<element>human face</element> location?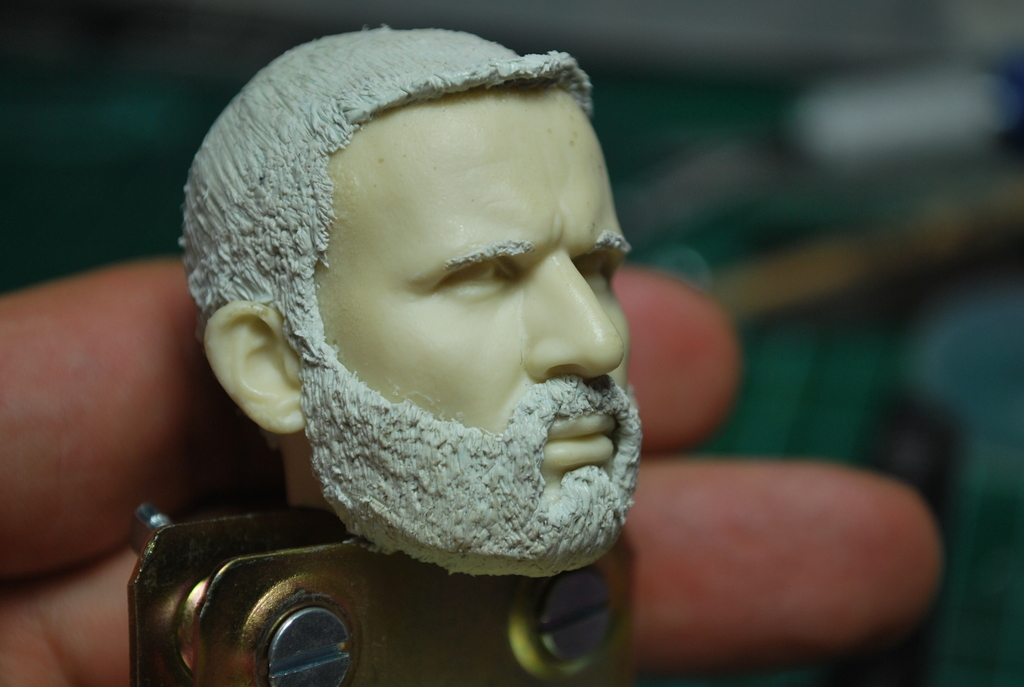
BBox(284, 76, 631, 494)
